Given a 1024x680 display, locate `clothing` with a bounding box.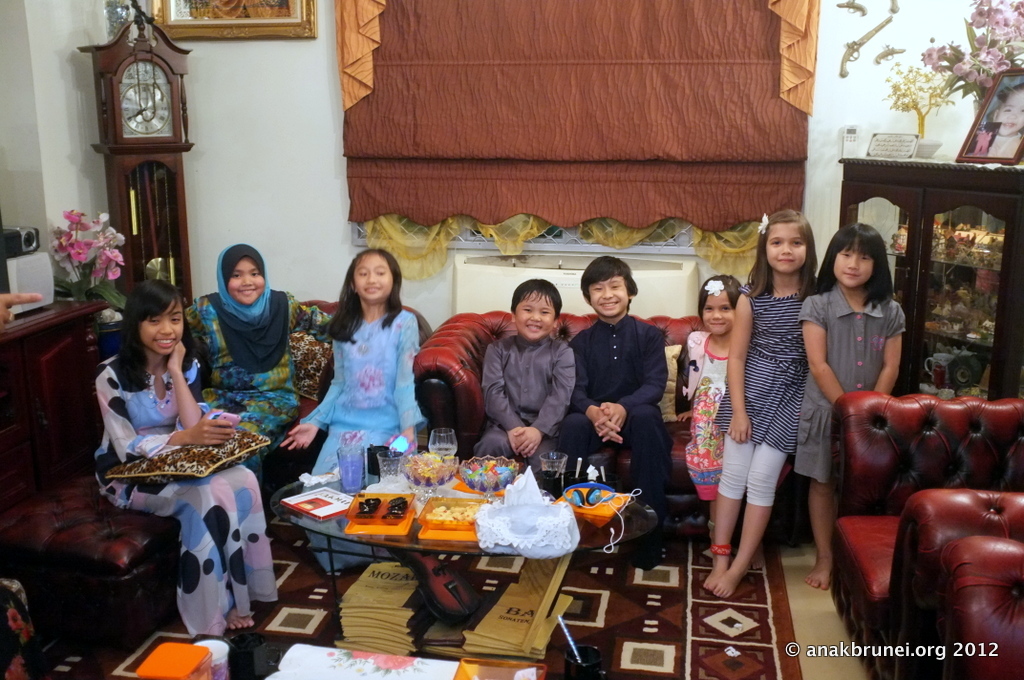
Located: BBox(305, 291, 424, 465).
